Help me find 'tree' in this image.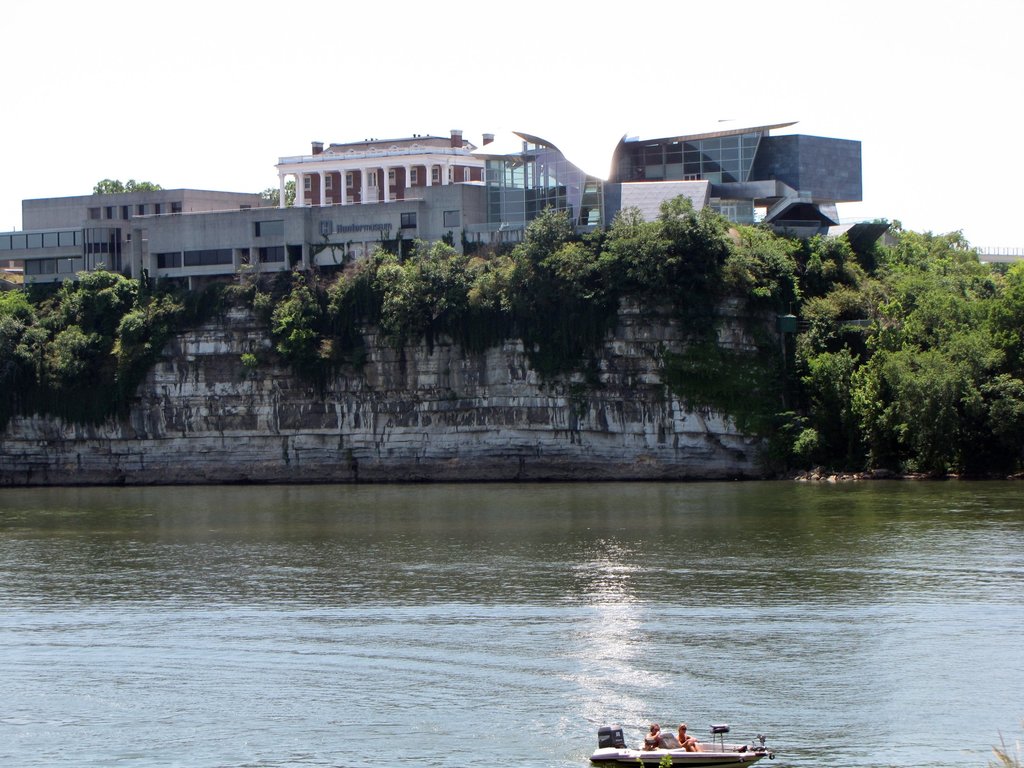
Found it: <box>91,177,120,193</box>.
